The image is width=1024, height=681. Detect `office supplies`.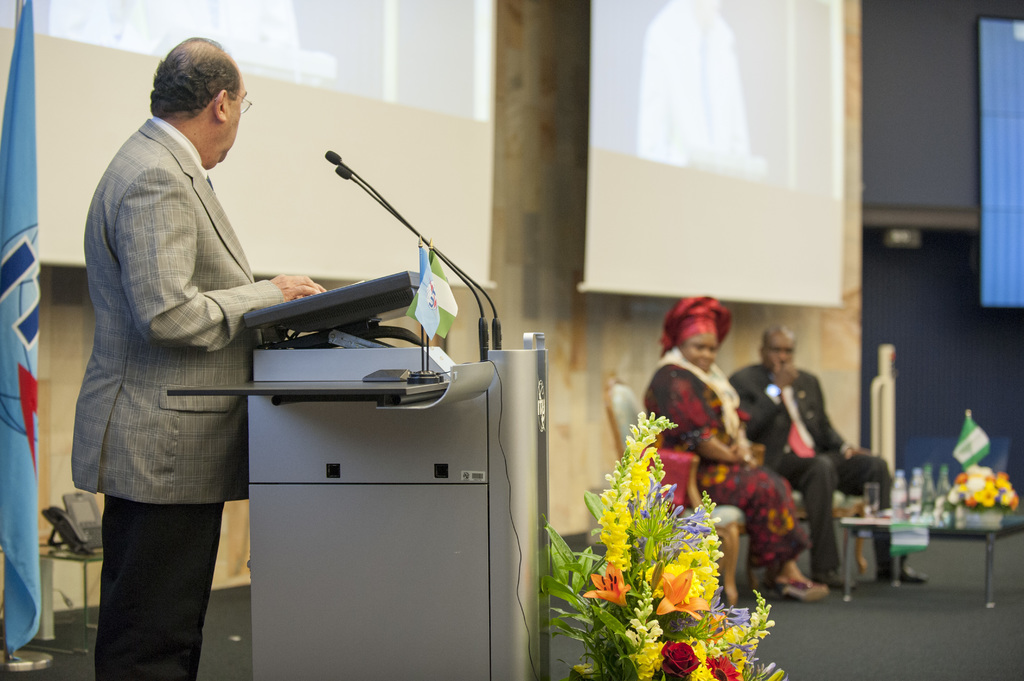
Detection: [x1=908, y1=456, x2=927, y2=524].
